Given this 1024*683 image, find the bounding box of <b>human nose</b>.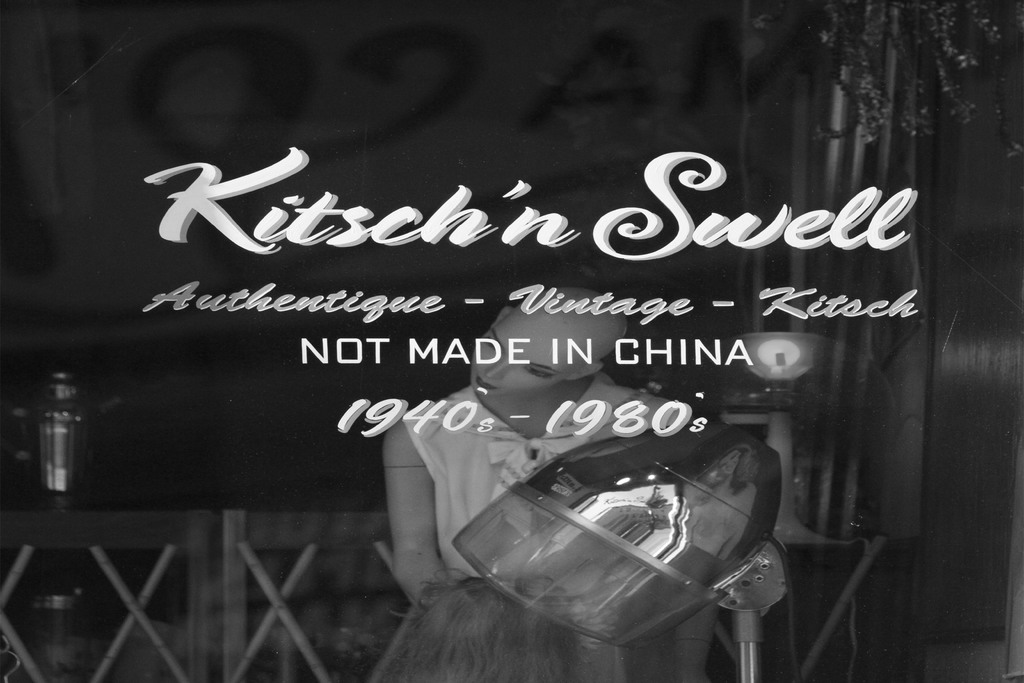
(483,360,508,386).
